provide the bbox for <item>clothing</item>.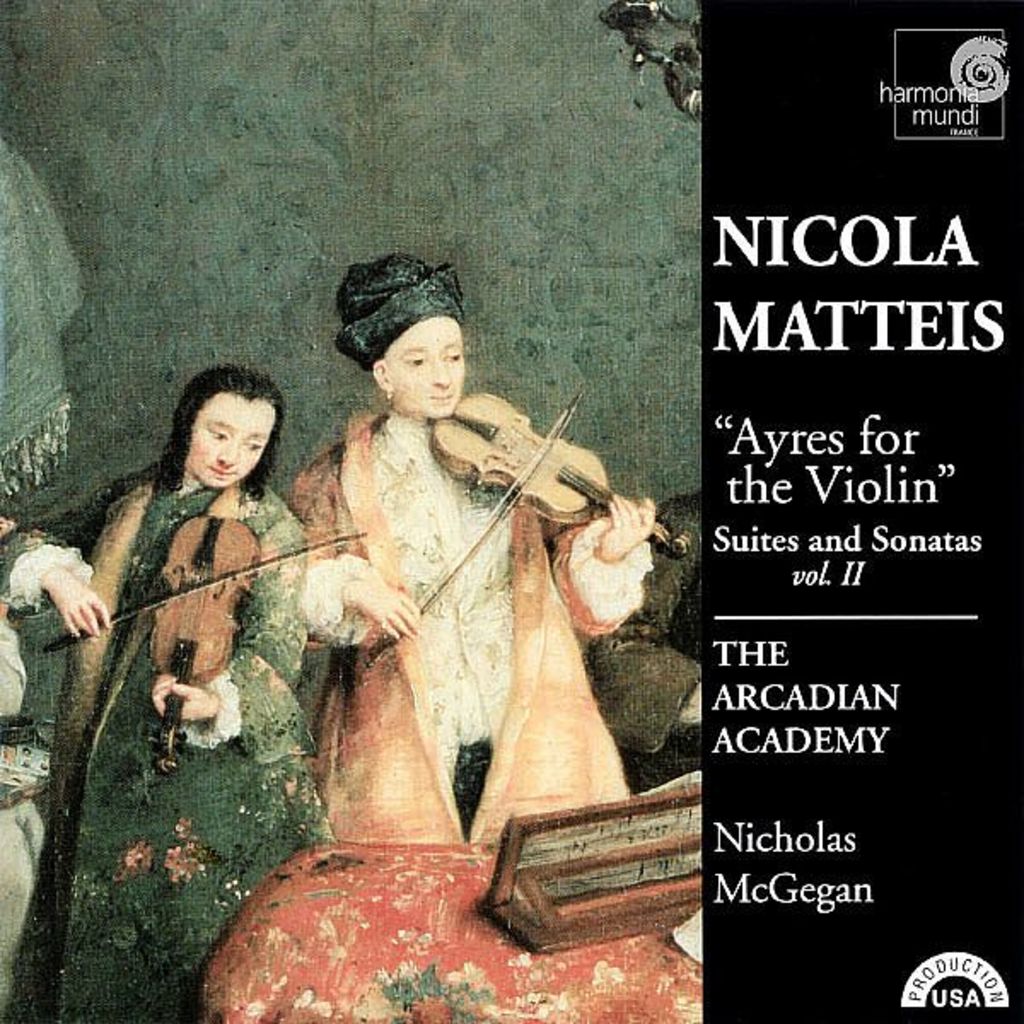
locate(285, 410, 638, 852).
